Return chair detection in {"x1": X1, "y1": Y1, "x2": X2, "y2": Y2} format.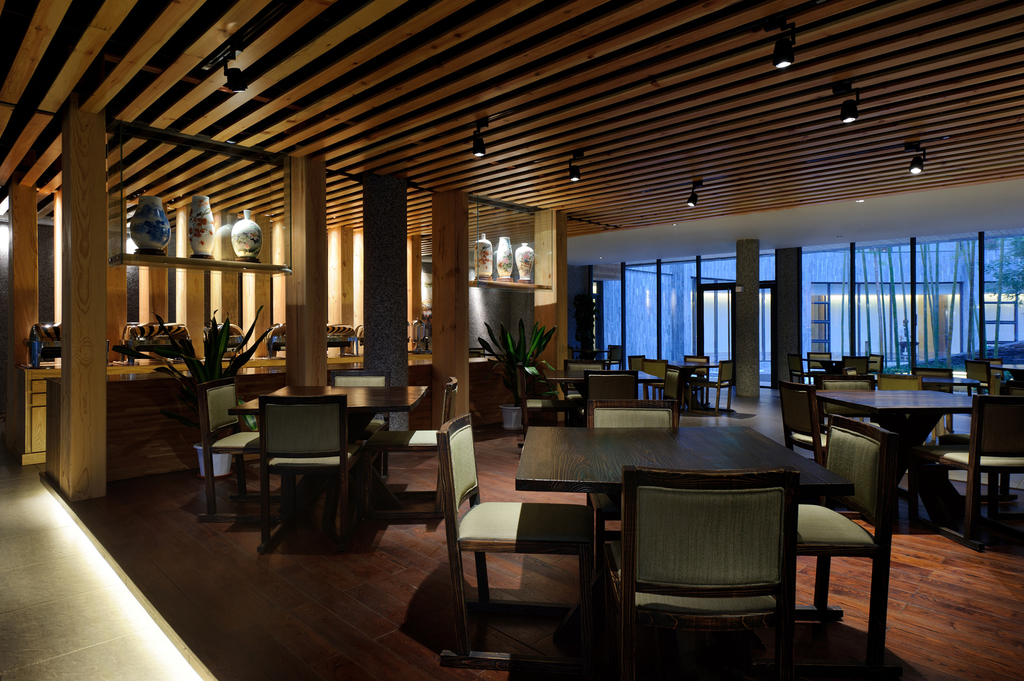
{"x1": 431, "y1": 412, "x2": 598, "y2": 669}.
